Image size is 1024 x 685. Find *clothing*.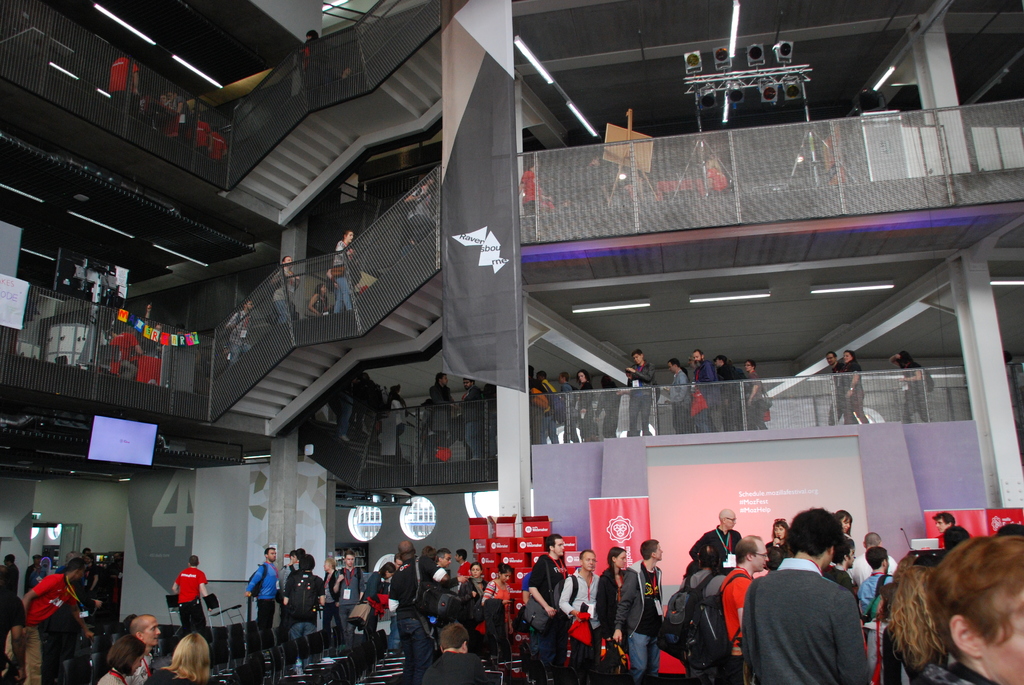
463, 384, 487, 455.
